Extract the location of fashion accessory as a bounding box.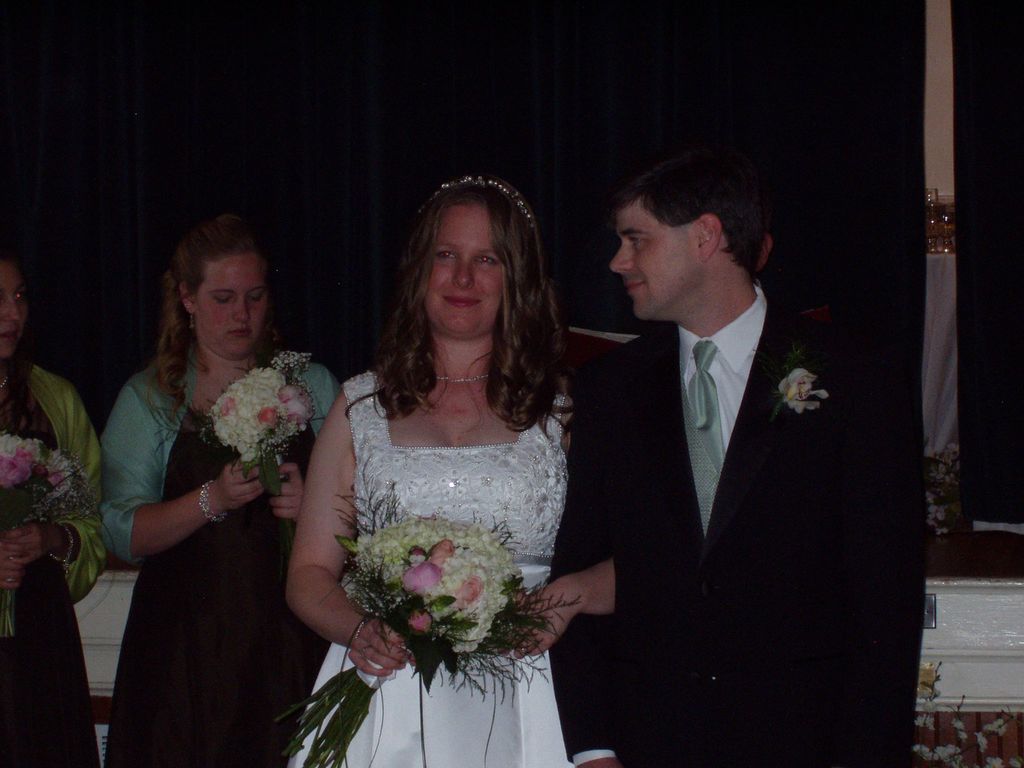
{"left": 351, "top": 612, "right": 371, "bottom": 648}.
